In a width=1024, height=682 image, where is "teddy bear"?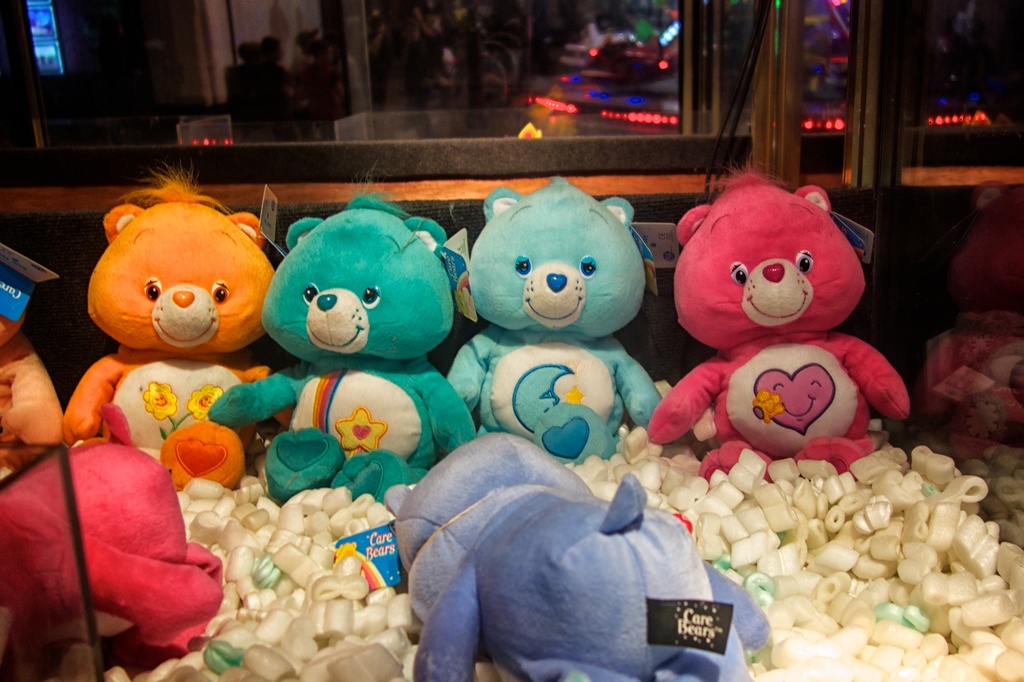
crop(62, 172, 272, 485).
